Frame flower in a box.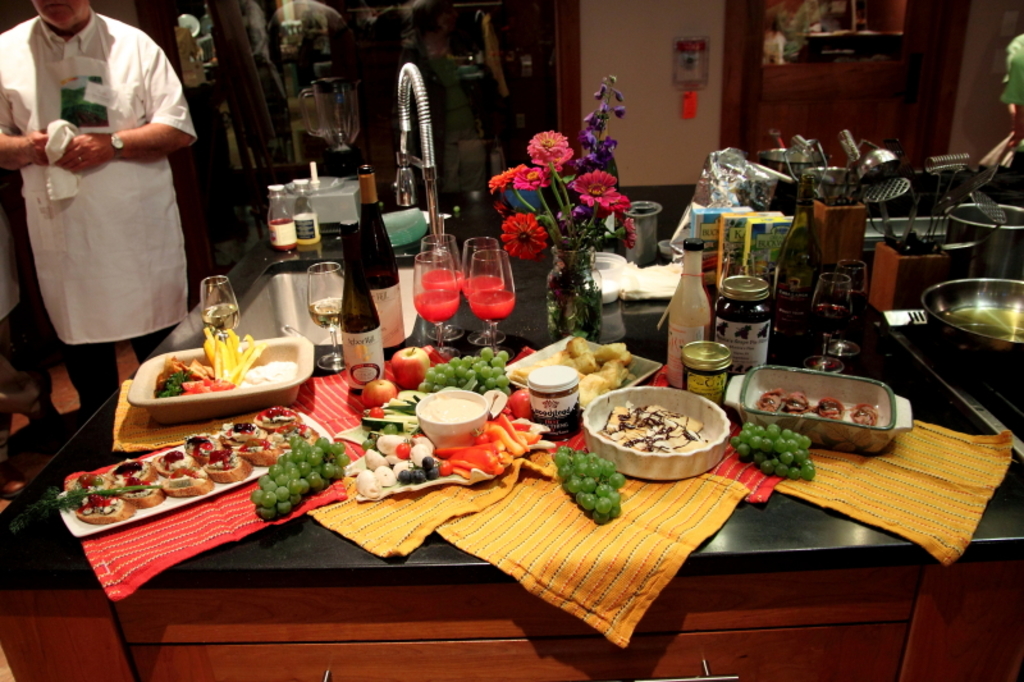
crop(490, 163, 520, 196).
